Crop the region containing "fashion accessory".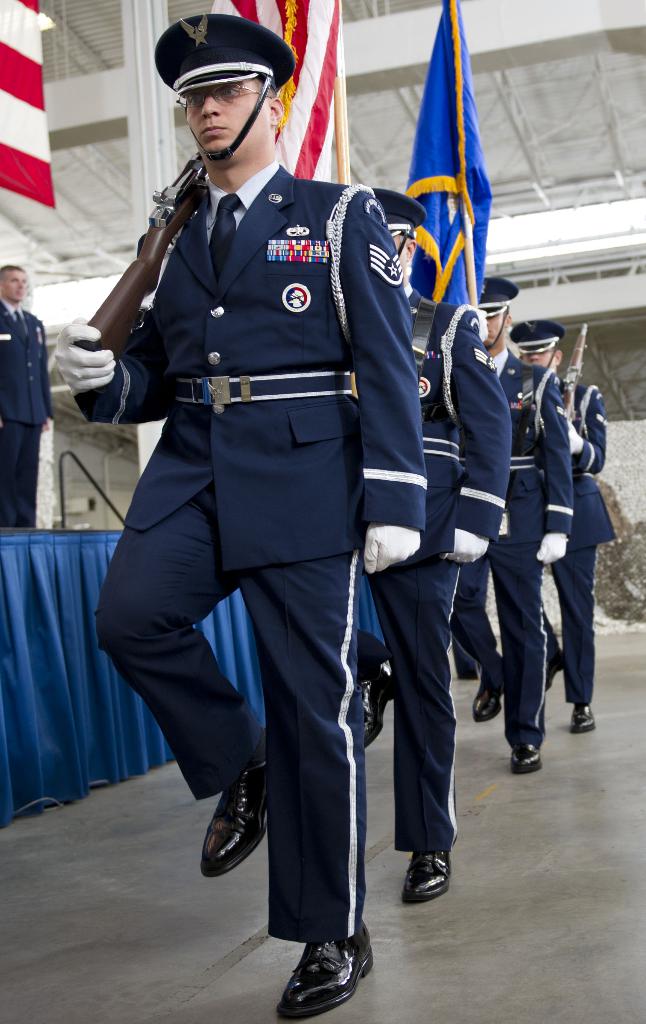
Crop region: [left=470, top=684, right=503, bottom=724].
